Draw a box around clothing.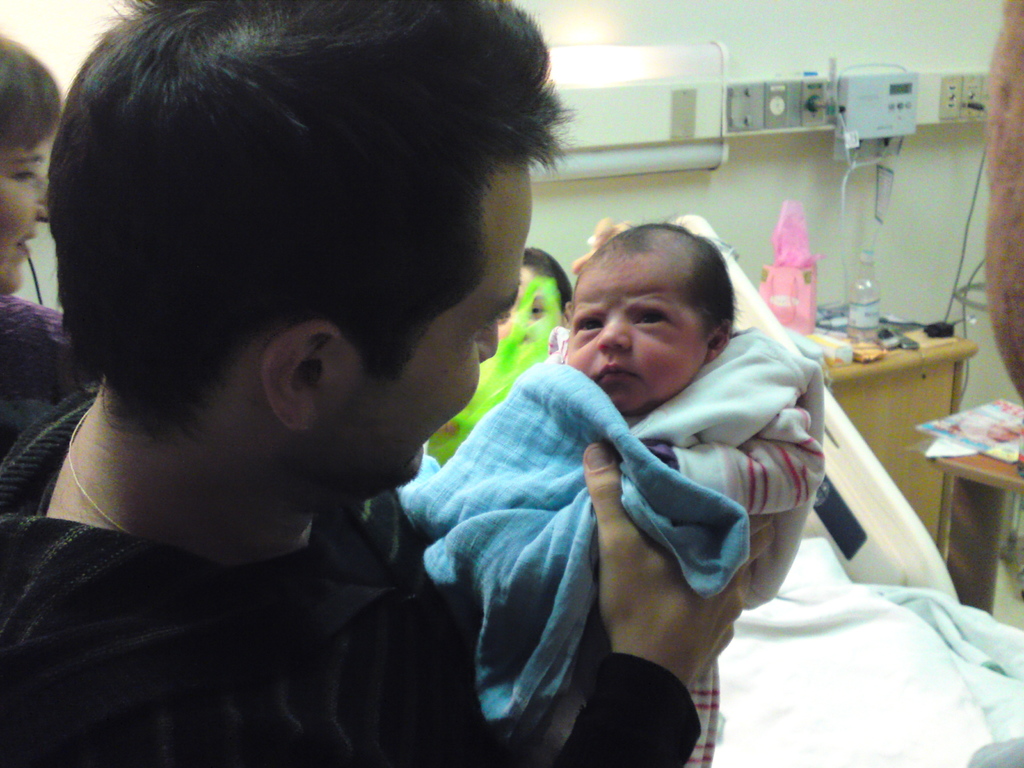
select_region(451, 263, 838, 730).
